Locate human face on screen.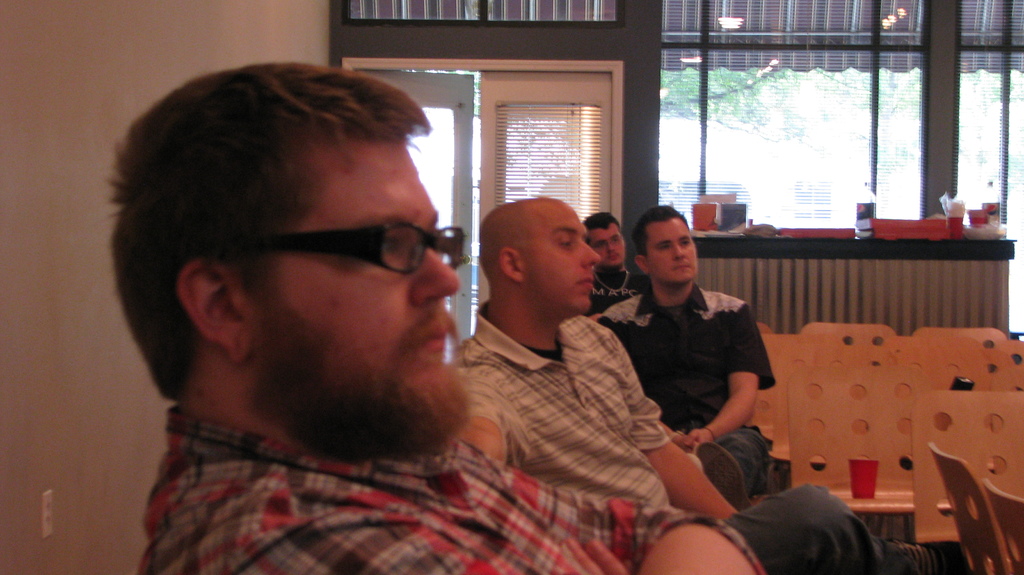
On screen at bbox=[525, 198, 598, 312].
